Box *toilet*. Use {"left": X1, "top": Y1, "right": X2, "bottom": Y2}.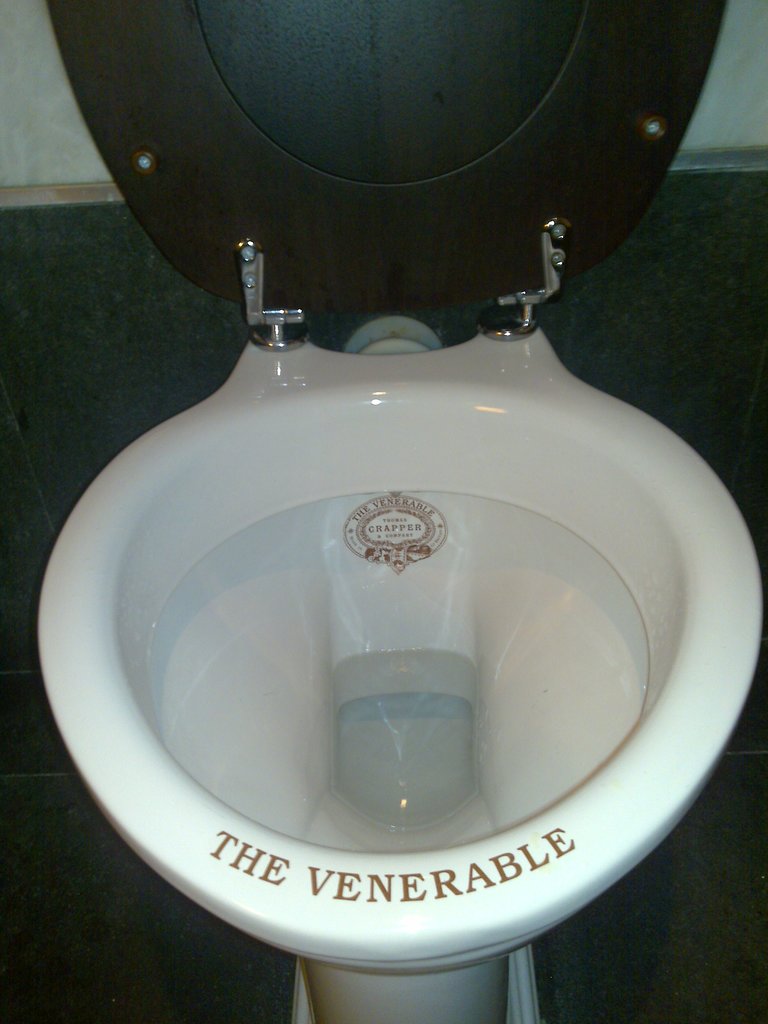
{"left": 38, "top": 332, "right": 767, "bottom": 1023}.
